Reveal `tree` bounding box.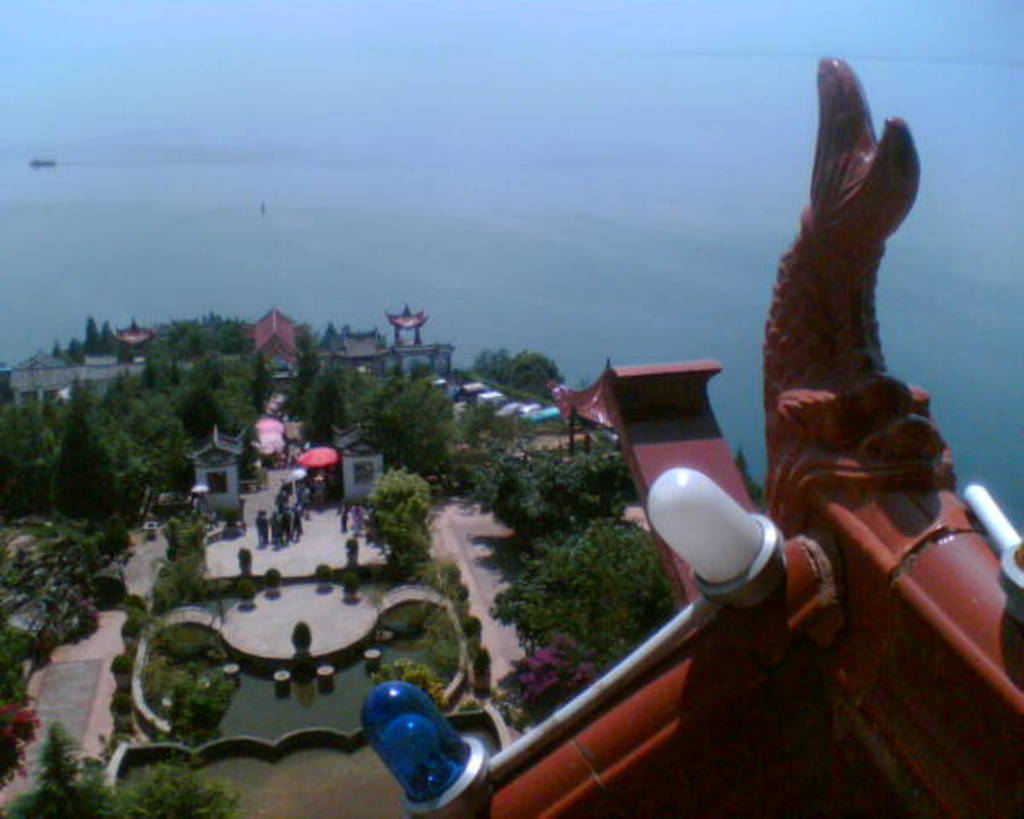
Revealed: [0,710,241,817].
